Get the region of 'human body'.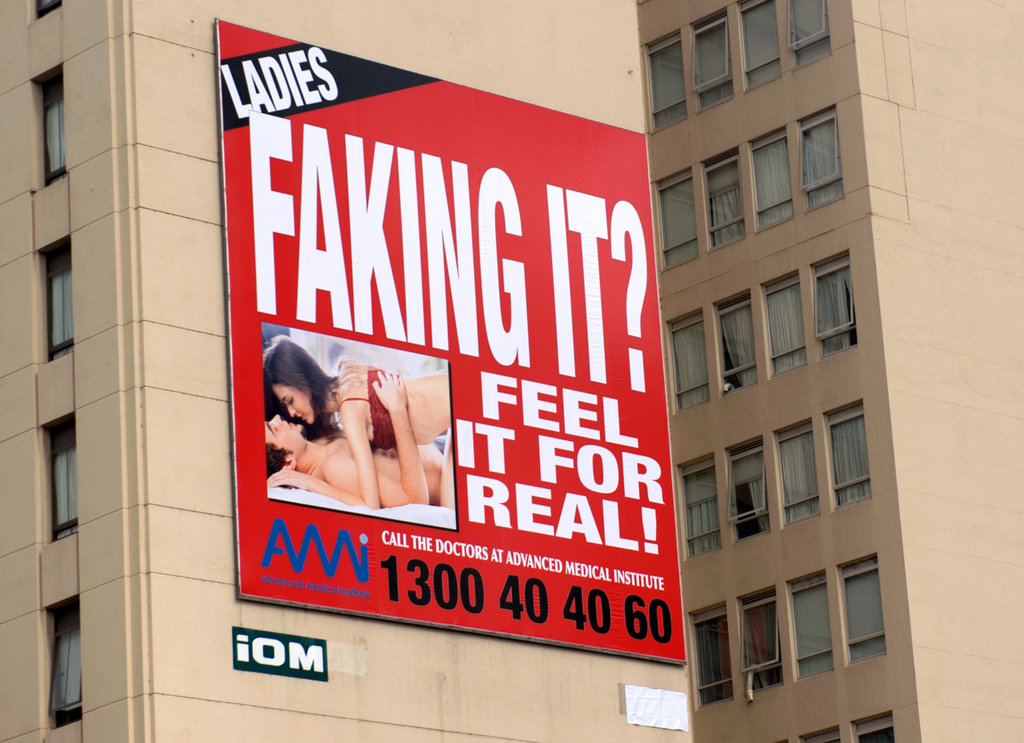
x1=257, y1=404, x2=456, y2=504.
